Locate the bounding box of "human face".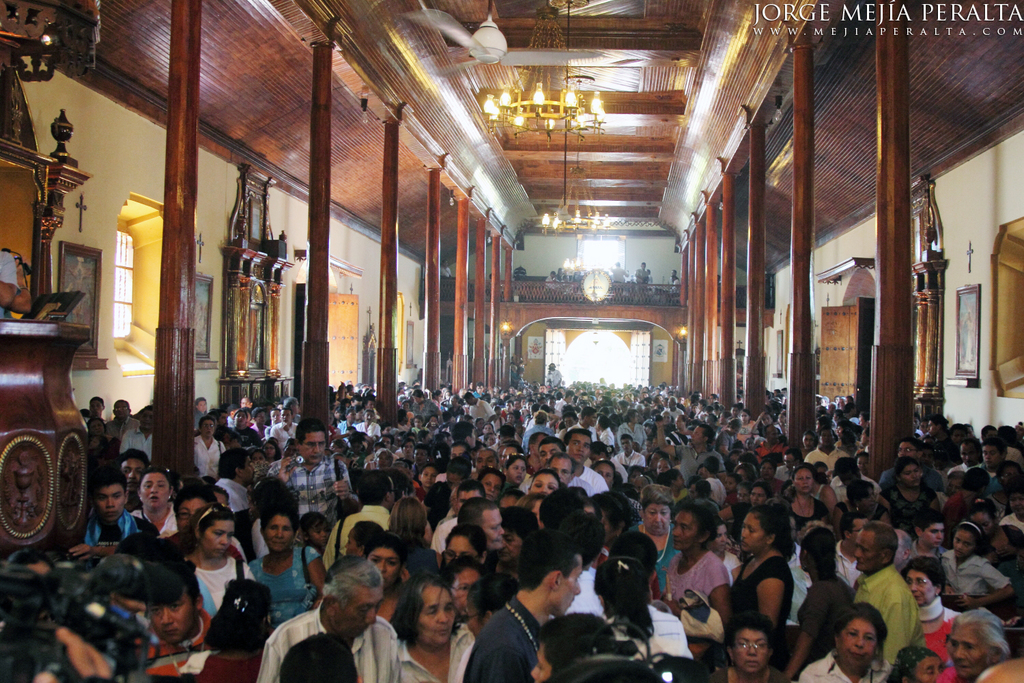
Bounding box: [477,385,483,393].
